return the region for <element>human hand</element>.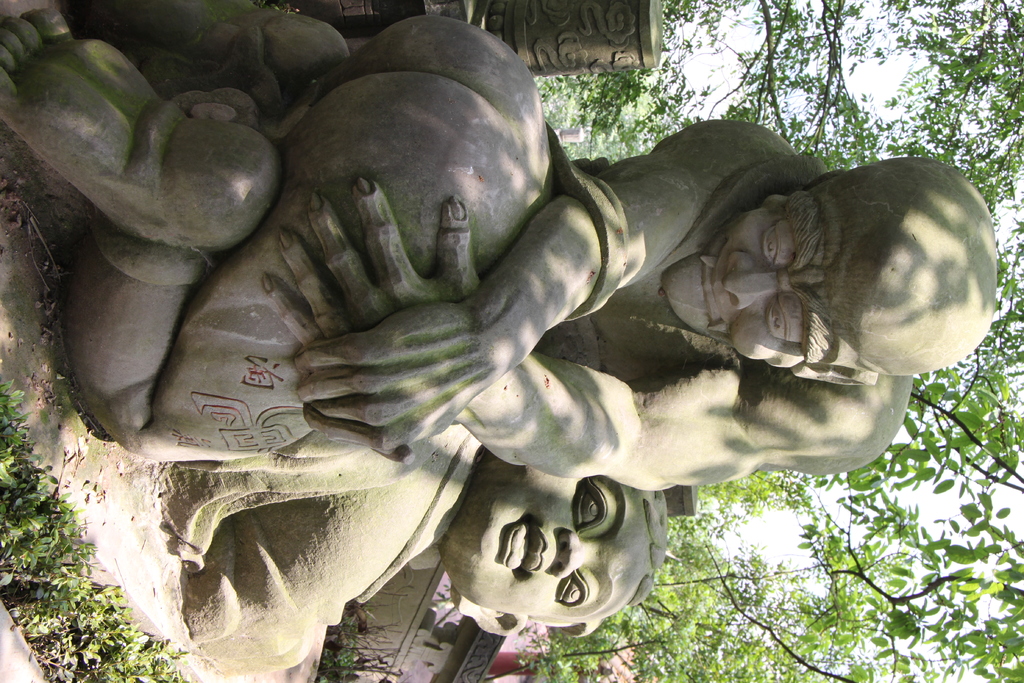
region(295, 306, 498, 456).
